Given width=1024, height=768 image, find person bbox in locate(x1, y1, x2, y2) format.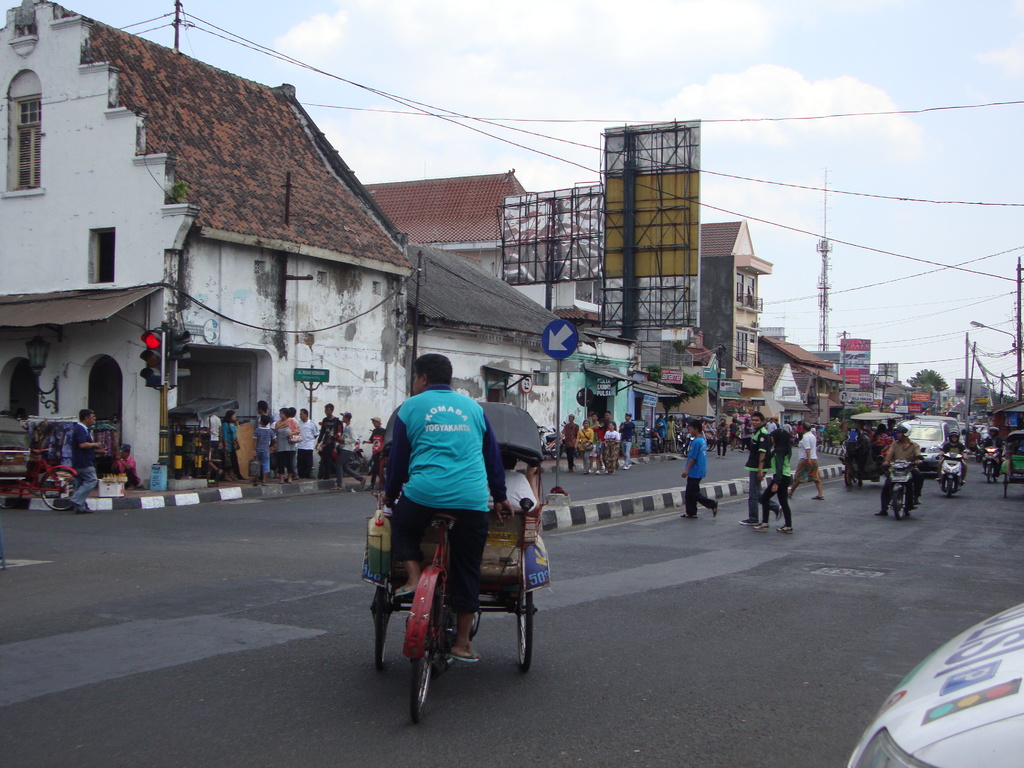
locate(316, 401, 344, 491).
